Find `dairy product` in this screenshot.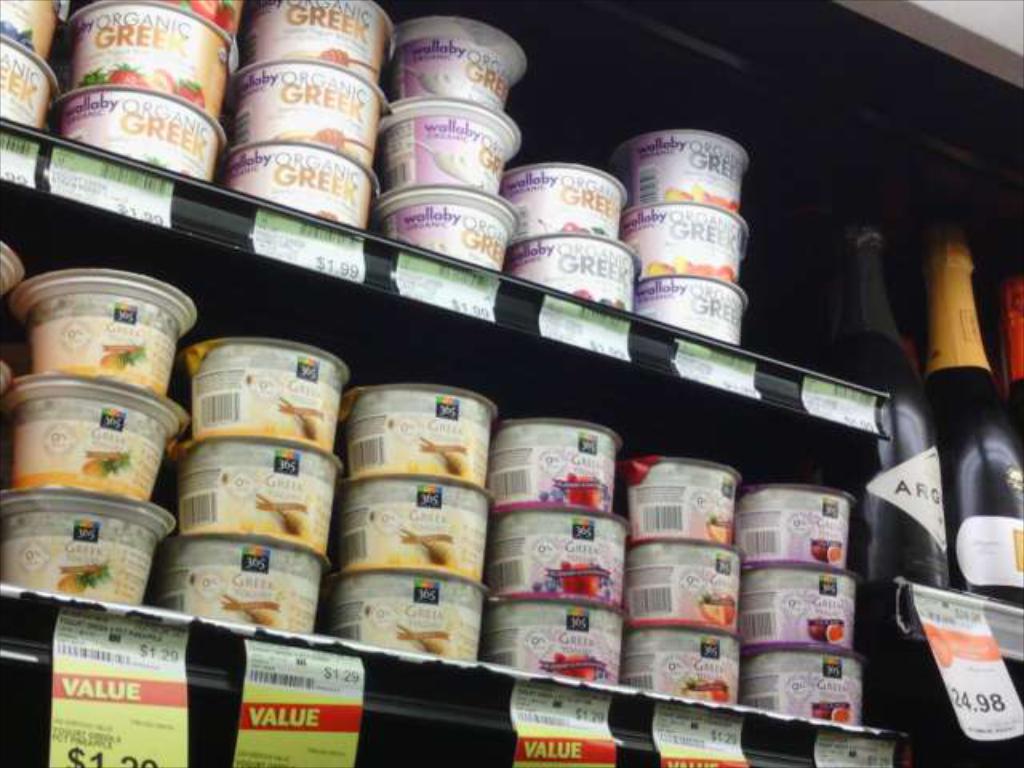
The bounding box for `dairy product` is left=0, top=0, right=59, bottom=59.
